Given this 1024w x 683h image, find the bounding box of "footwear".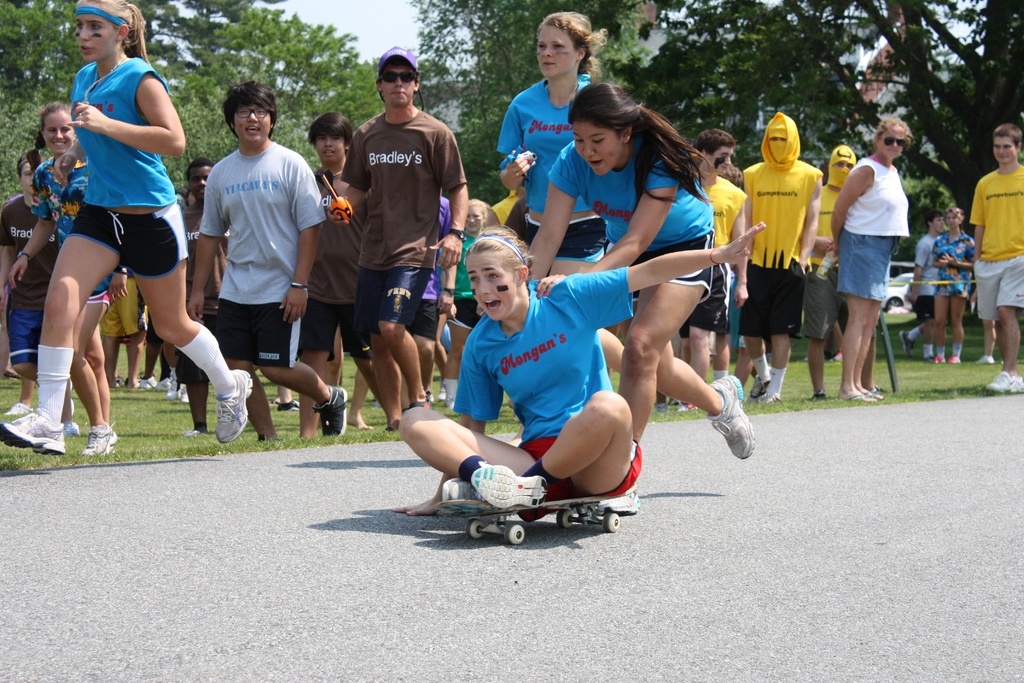
box(707, 370, 755, 466).
